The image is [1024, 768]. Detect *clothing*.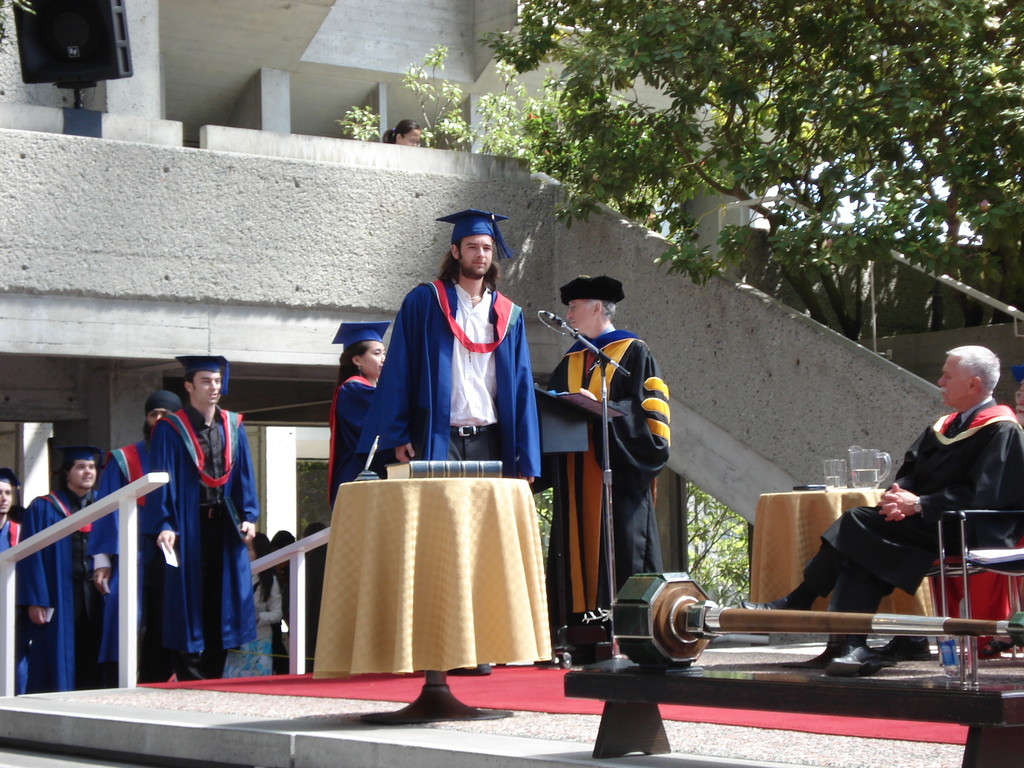
Detection: crop(17, 487, 102, 685).
